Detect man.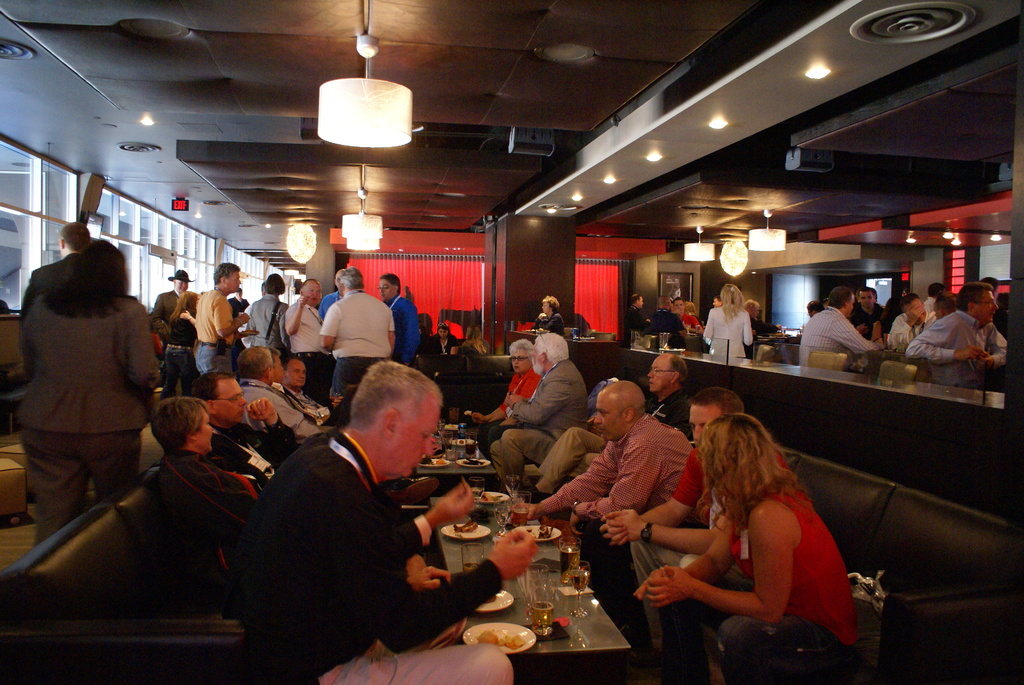
Detected at box=[885, 294, 938, 354].
